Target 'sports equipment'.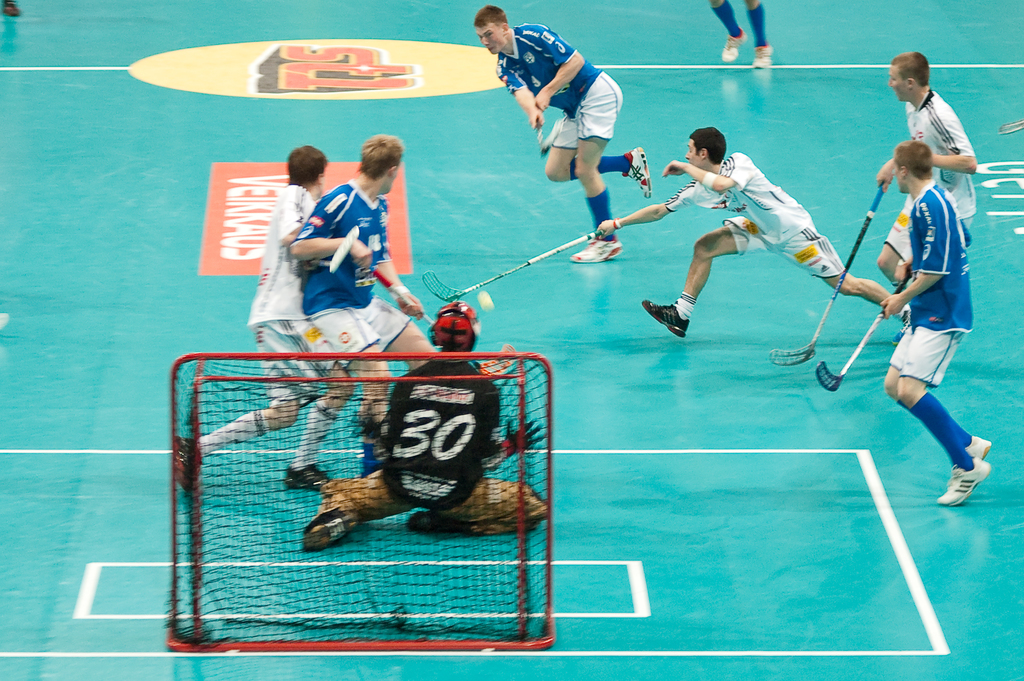
Target region: [x1=423, y1=231, x2=598, y2=301].
